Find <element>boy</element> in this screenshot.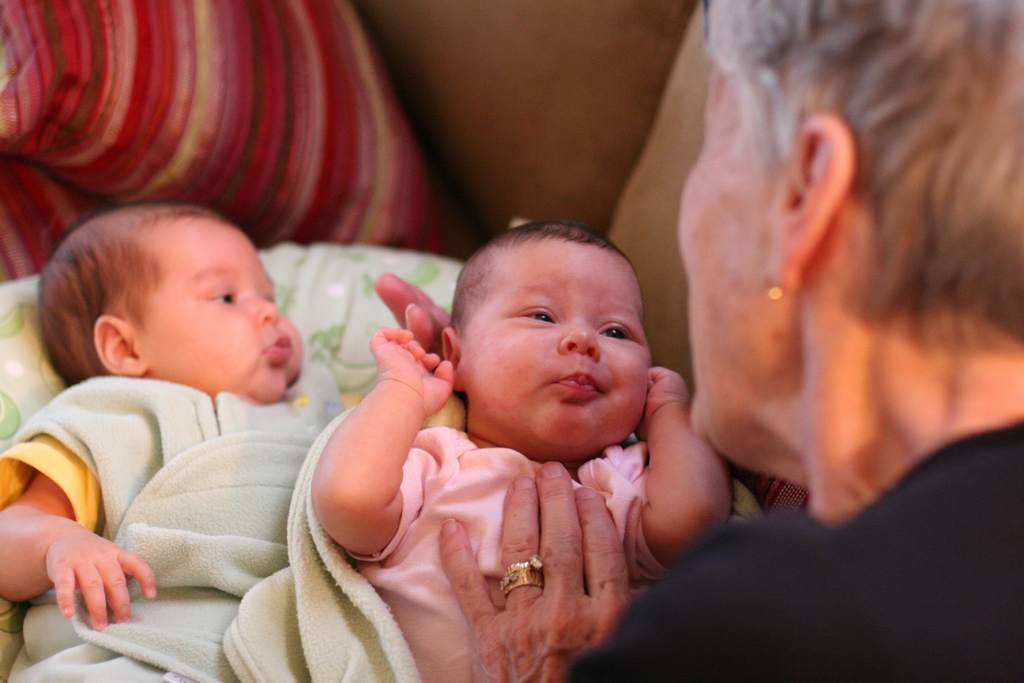
The bounding box for <element>boy</element> is bbox(284, 191, 720, 682).
